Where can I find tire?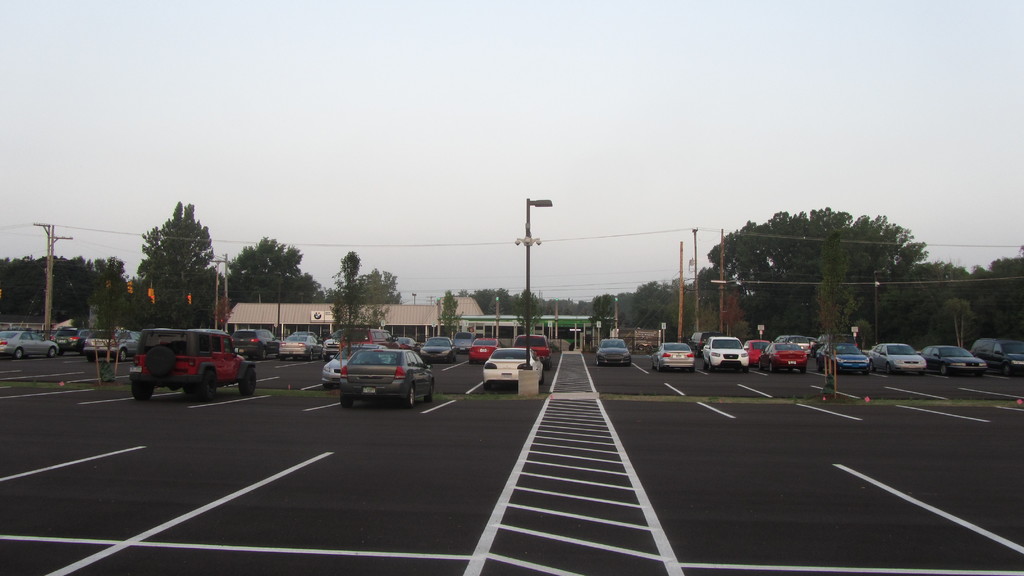
You can find it at left=143, top=348, right=175, bottom=374.
